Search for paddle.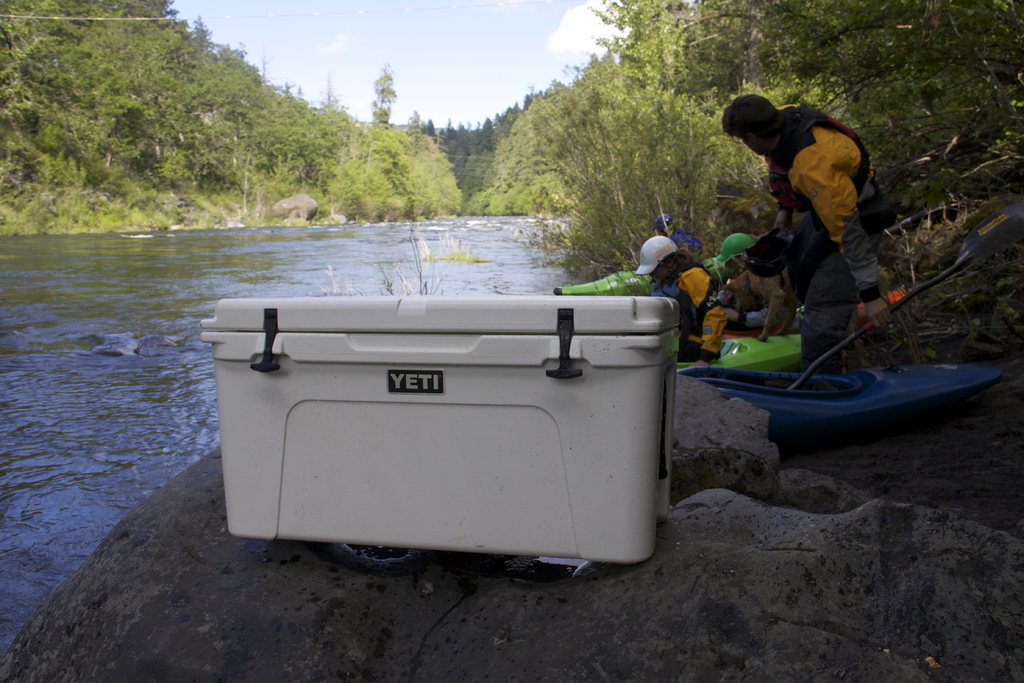
Found at <box>860,136,1023,252</box>.
